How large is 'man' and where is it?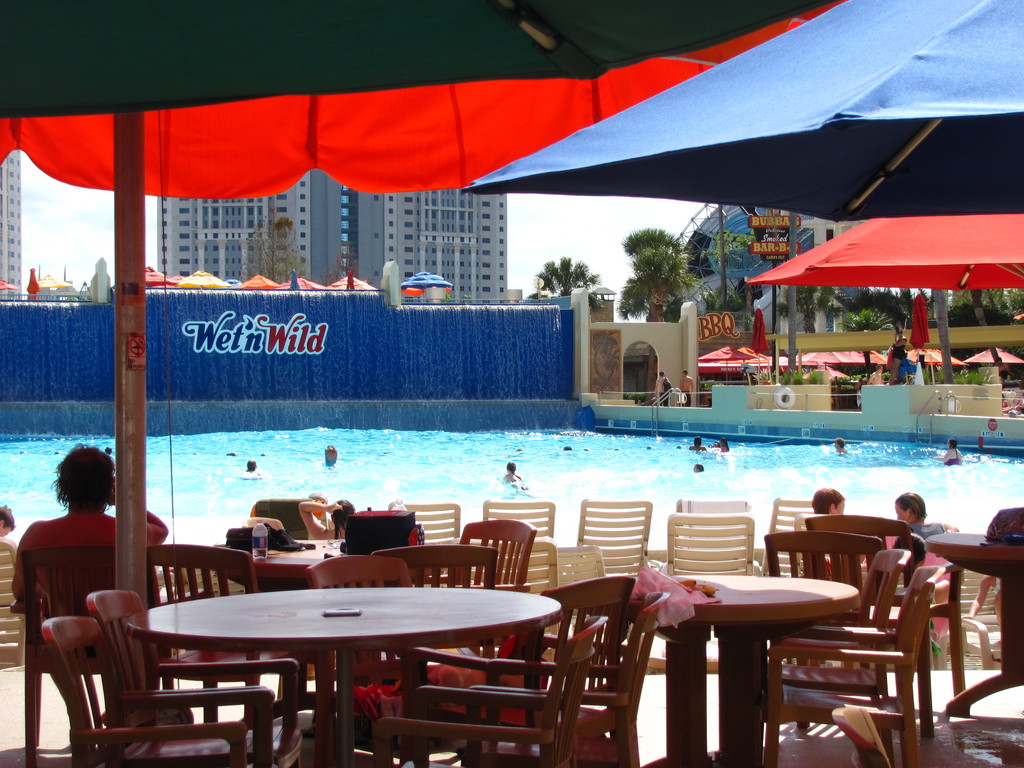
Bounding box: <bbox>10, 438, 172, 753</bbox>.
